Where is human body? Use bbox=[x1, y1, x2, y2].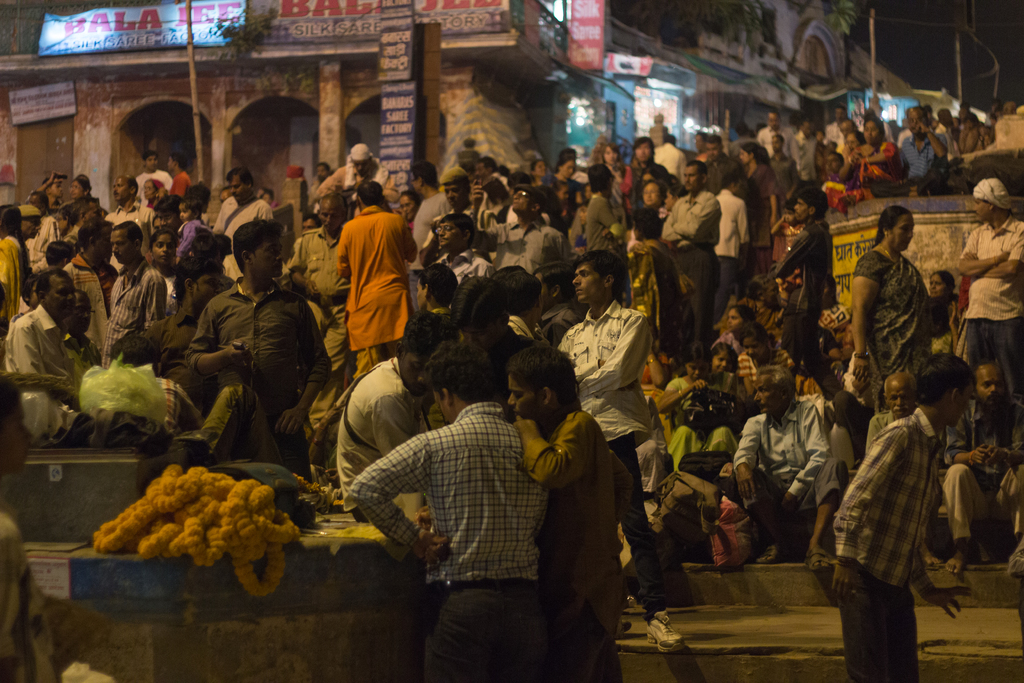
bbox=[104, 168, 155, 278].
